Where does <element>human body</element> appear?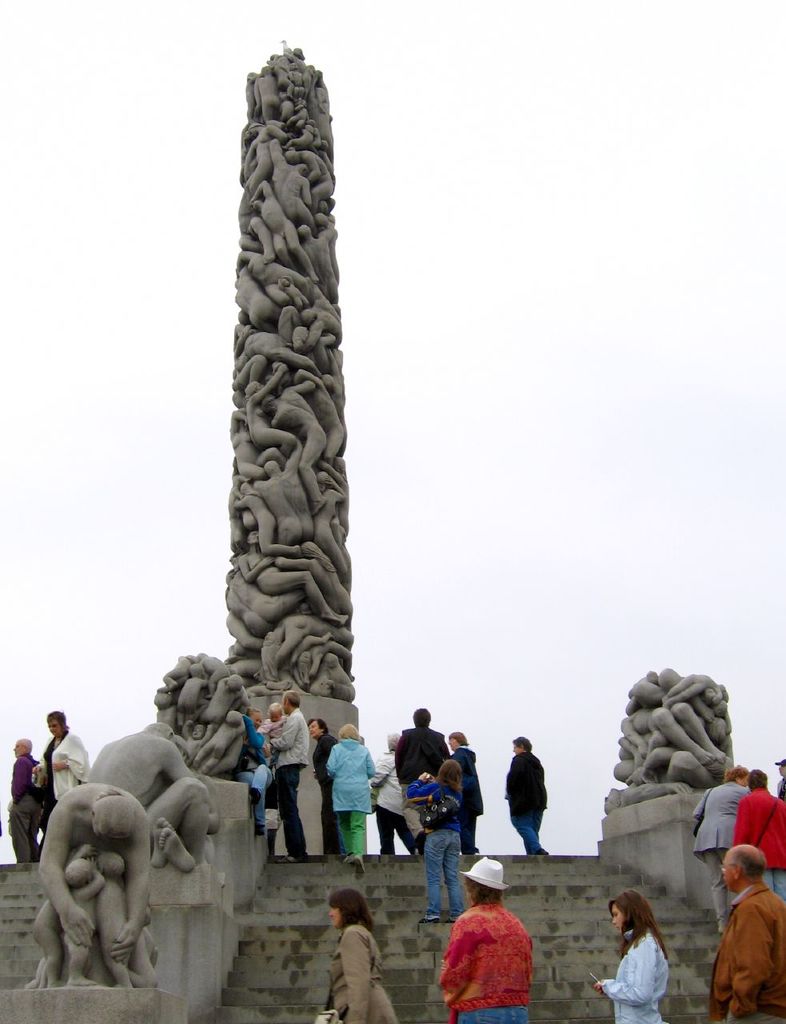
Appears at (left=313, top=724, right=337, bottom=854).
